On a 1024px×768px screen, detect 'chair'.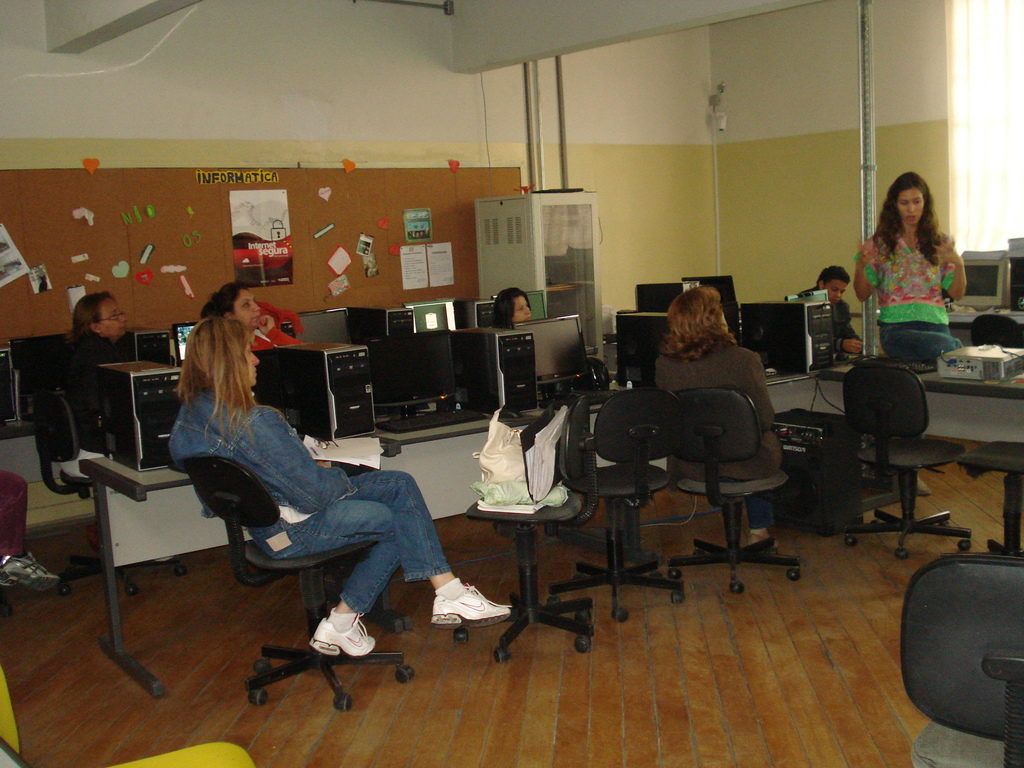
BBox(34, 388, 191, 593).
